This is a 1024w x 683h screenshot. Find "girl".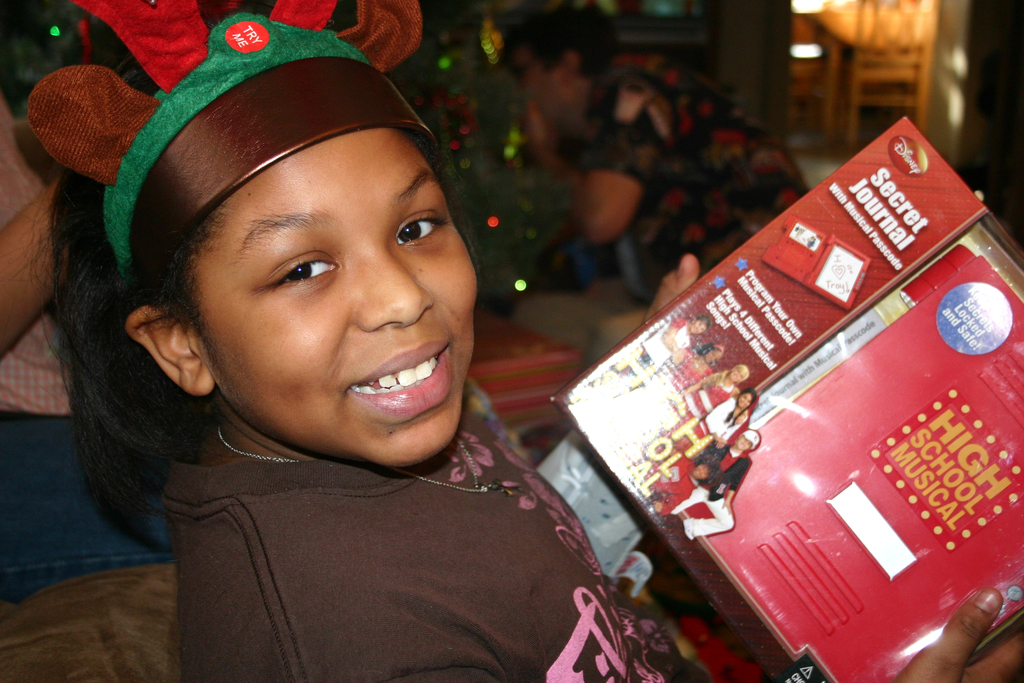
Bounding box: (20,0,1023,682).
